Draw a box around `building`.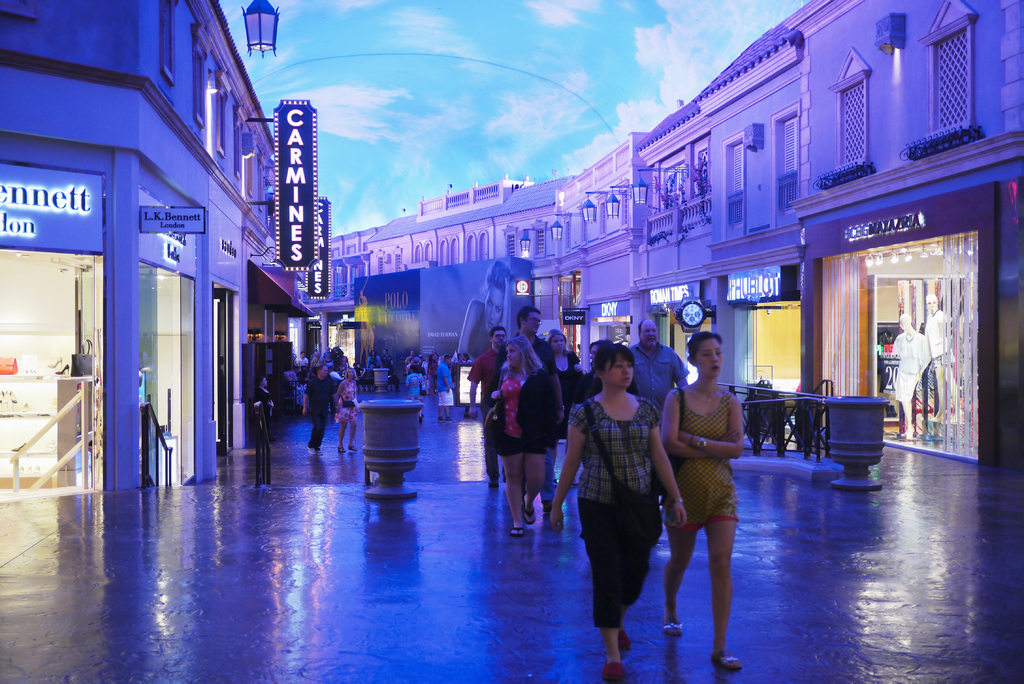
x1=368 y1=179 x2=573 y2=329.
